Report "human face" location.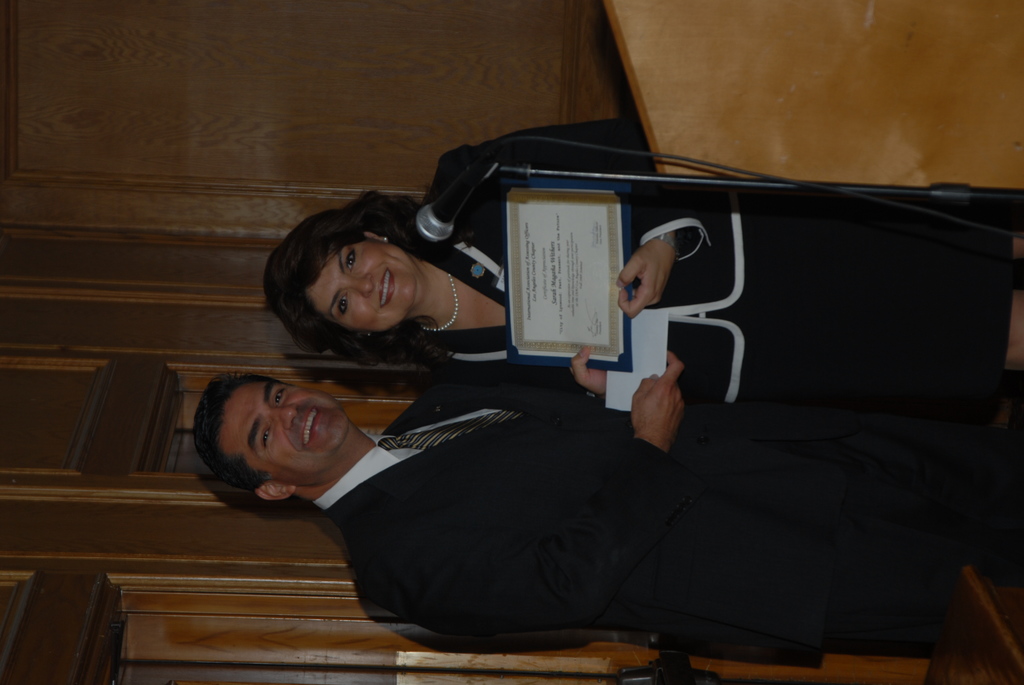
Report: bbox=(211, 375, 355, 484).
